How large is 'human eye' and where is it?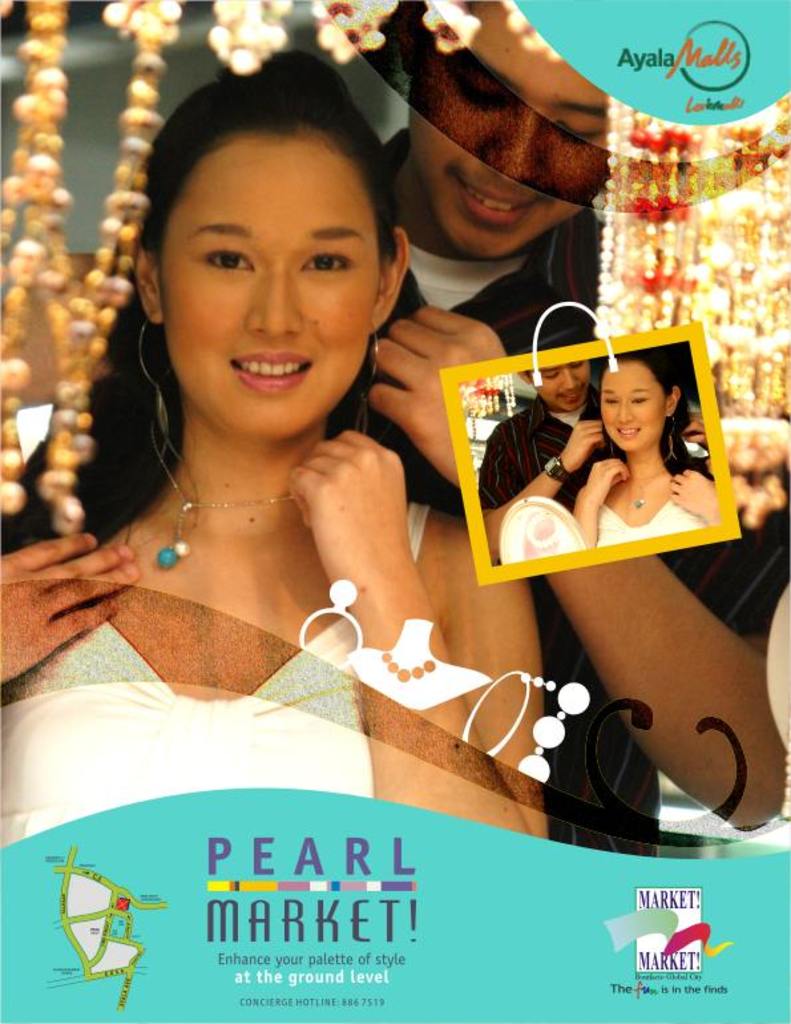
Bounding box: bbox(199, 242, 259, 278).
